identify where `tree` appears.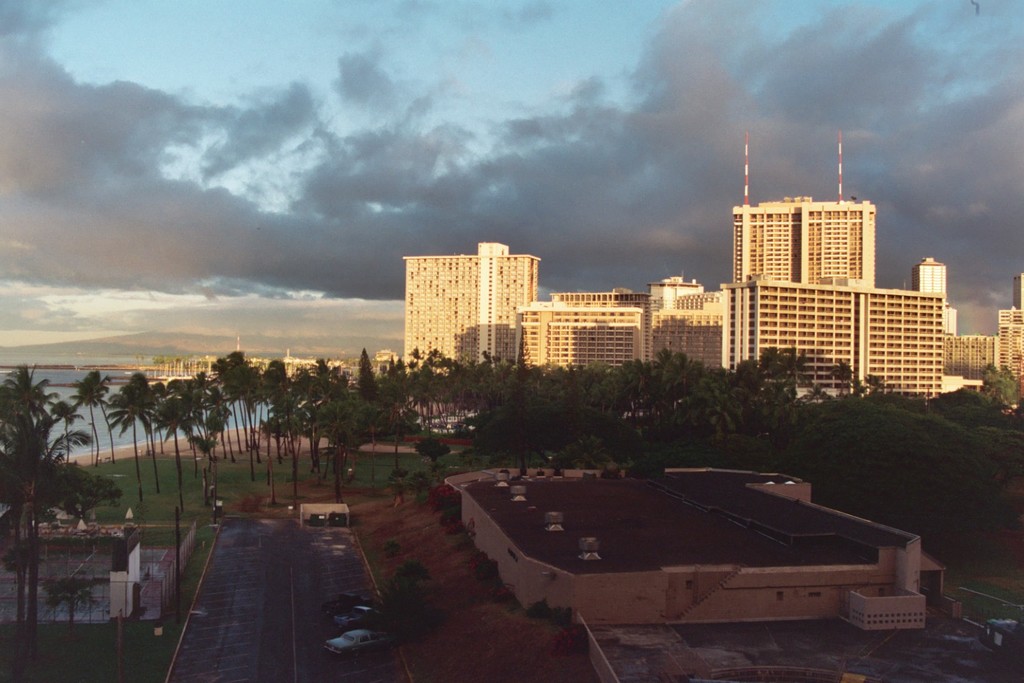
Appears at bbox=(53, 472, 126, 520).
